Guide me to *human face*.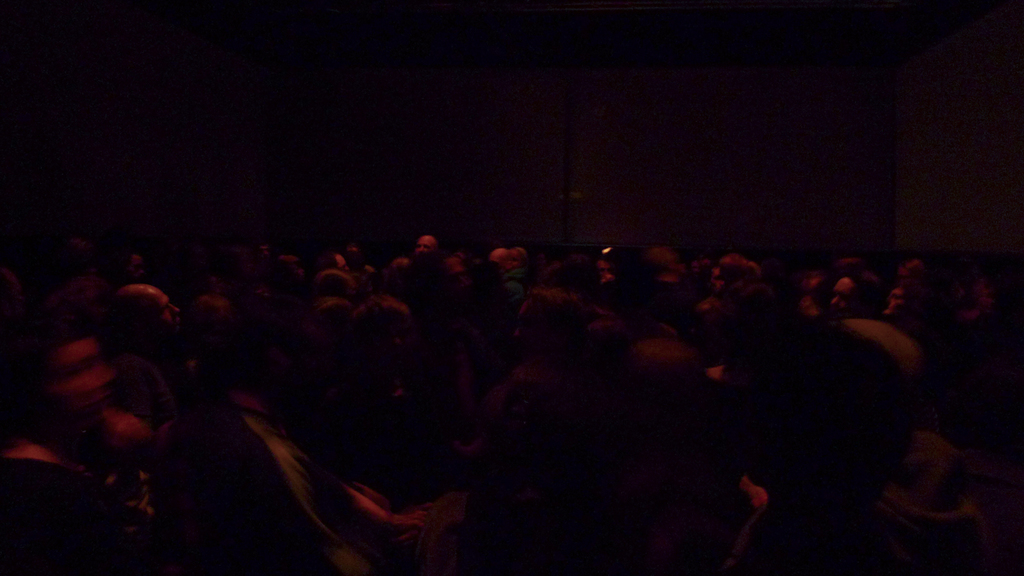
Guidance: 154, 296, 175, 317.
